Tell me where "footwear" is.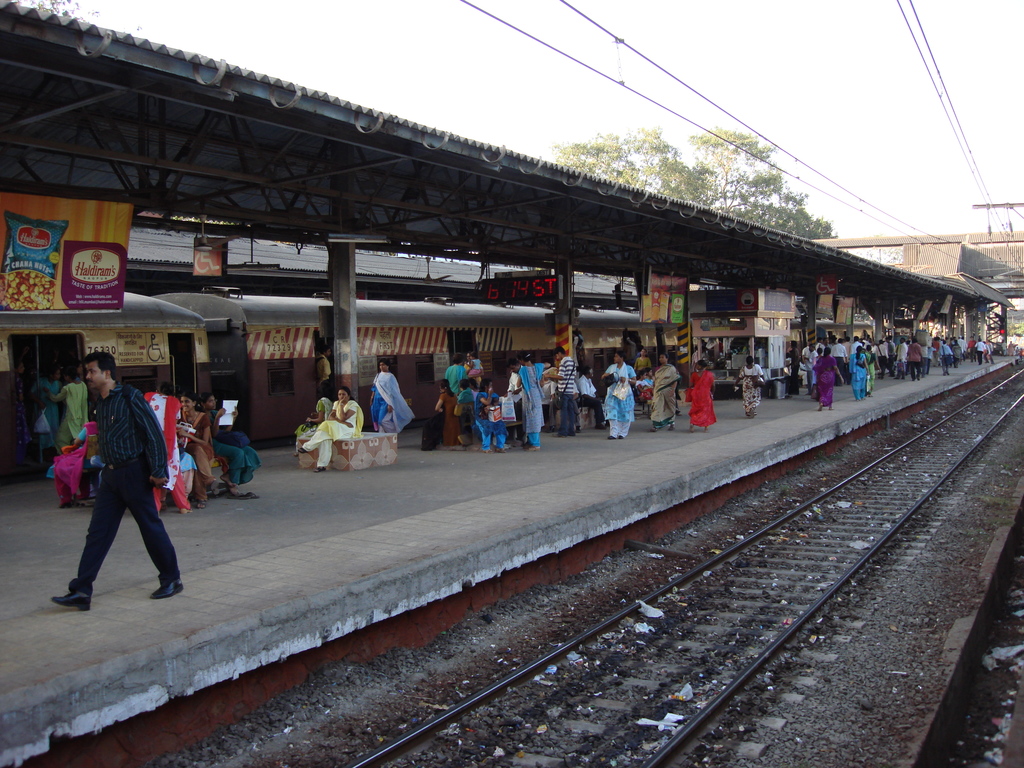
"footwear" is at region(181, 507, 192, 512).
